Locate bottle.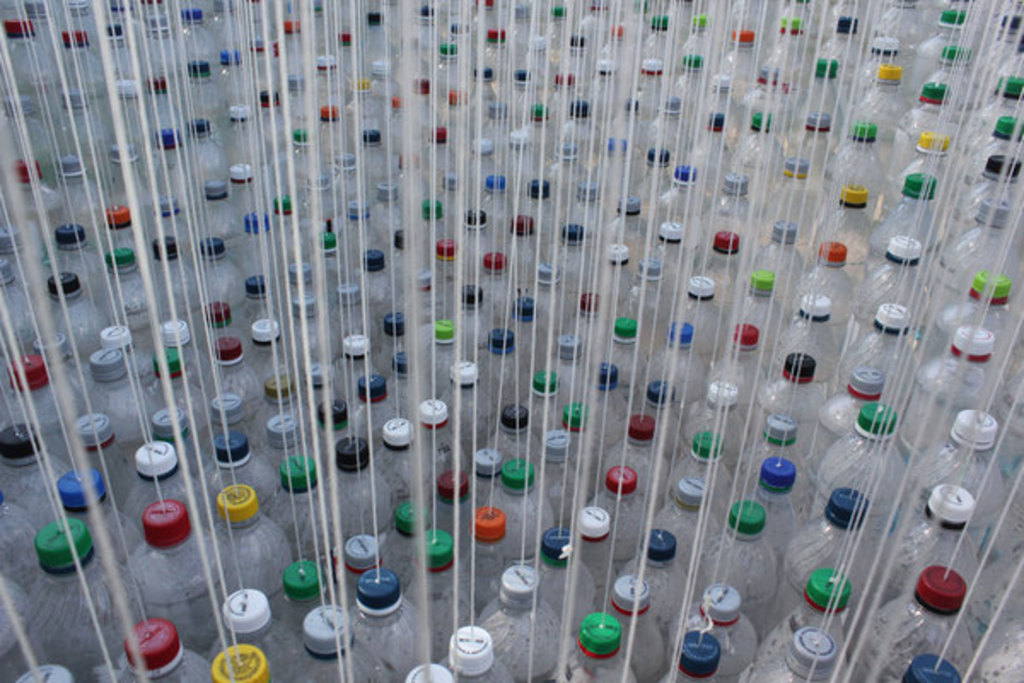
Bounding box: 205, 333, 261, 429.
